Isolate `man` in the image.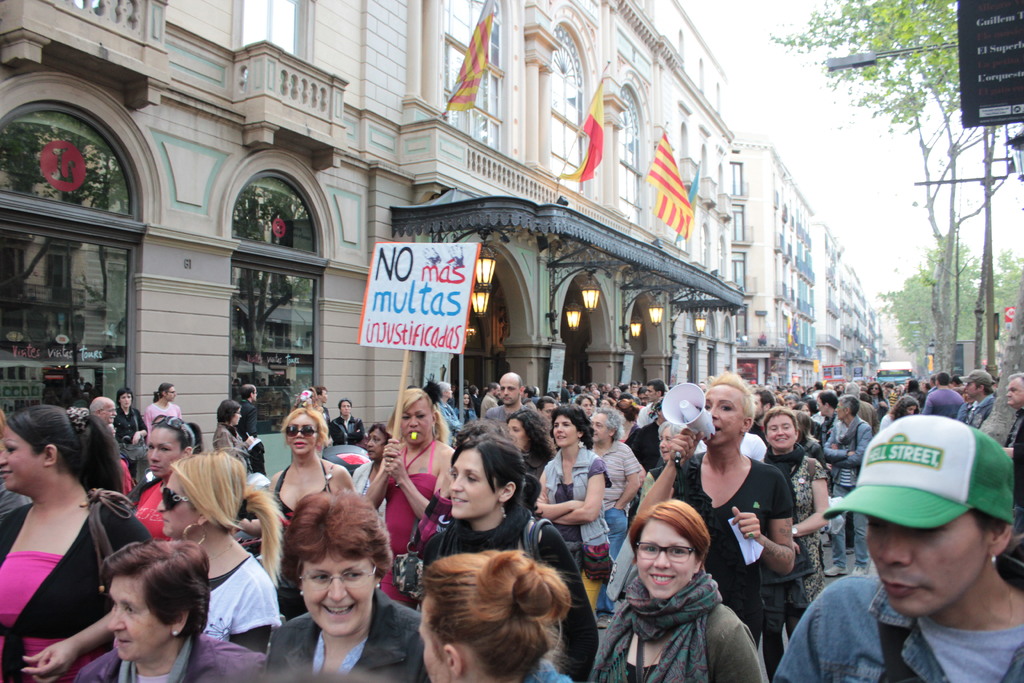
Isolated region: [x1=319, y1=389, x2=331, y2=434].
